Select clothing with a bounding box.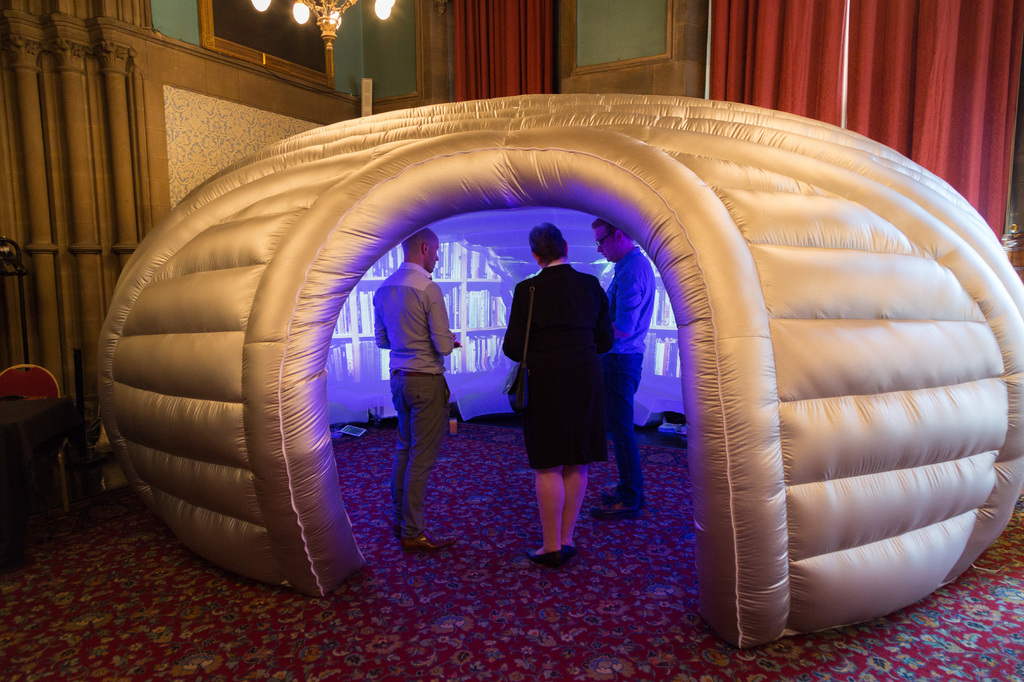
x1=370, y1=226, x2=463, y2=549.
